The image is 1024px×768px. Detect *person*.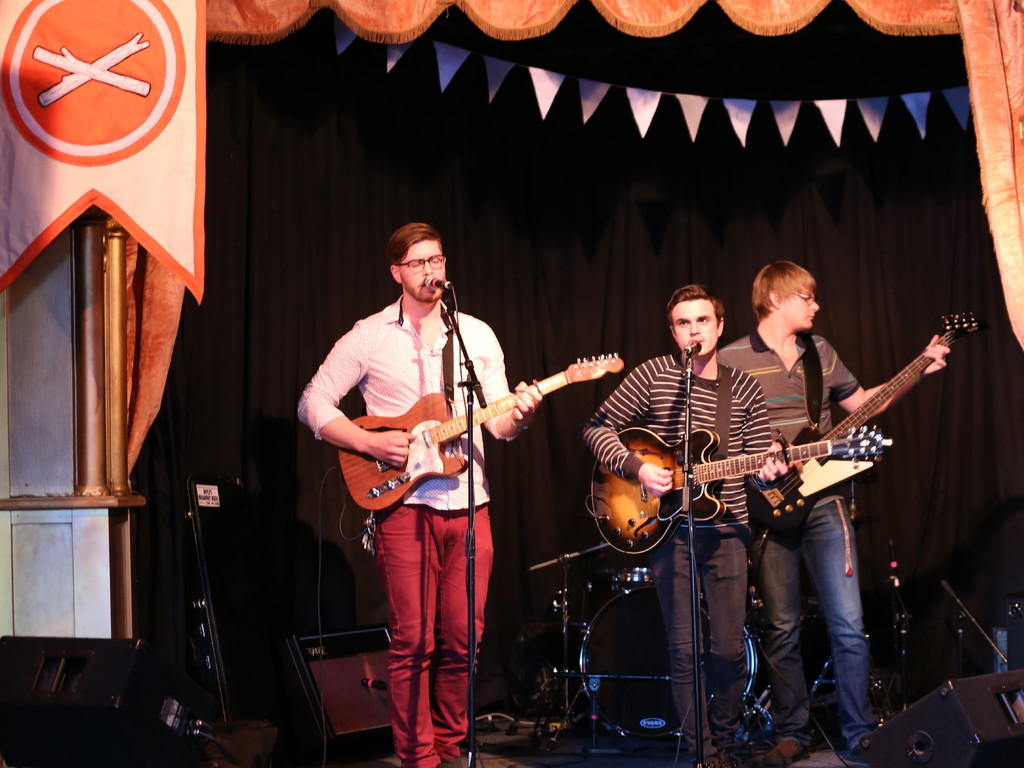
Detection: select_region(717, 264, 945, 767).
